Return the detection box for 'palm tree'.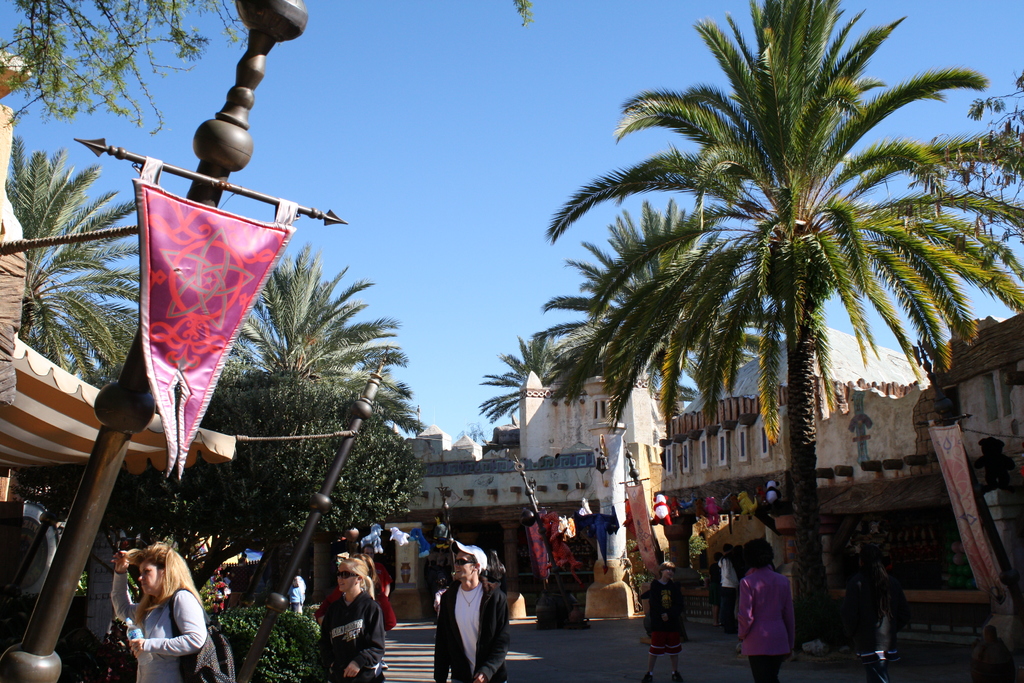
[x1=544, y1=0, x2=948, y2=652].
